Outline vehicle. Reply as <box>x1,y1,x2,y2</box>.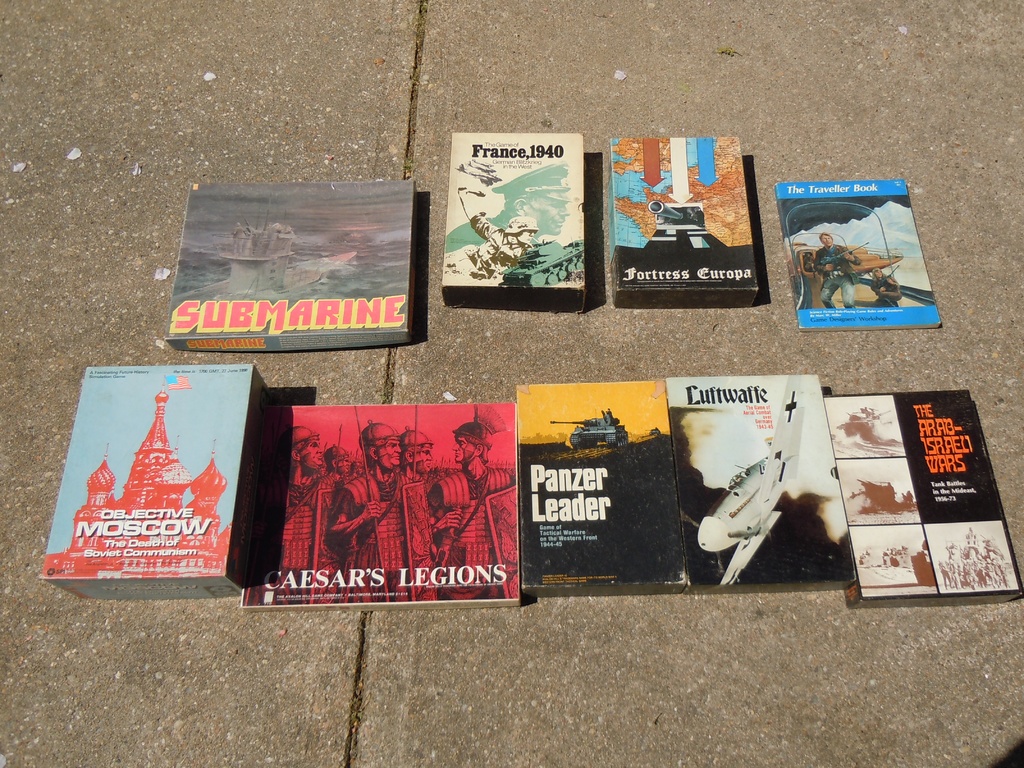
<box>493,242,587,289</box>.
